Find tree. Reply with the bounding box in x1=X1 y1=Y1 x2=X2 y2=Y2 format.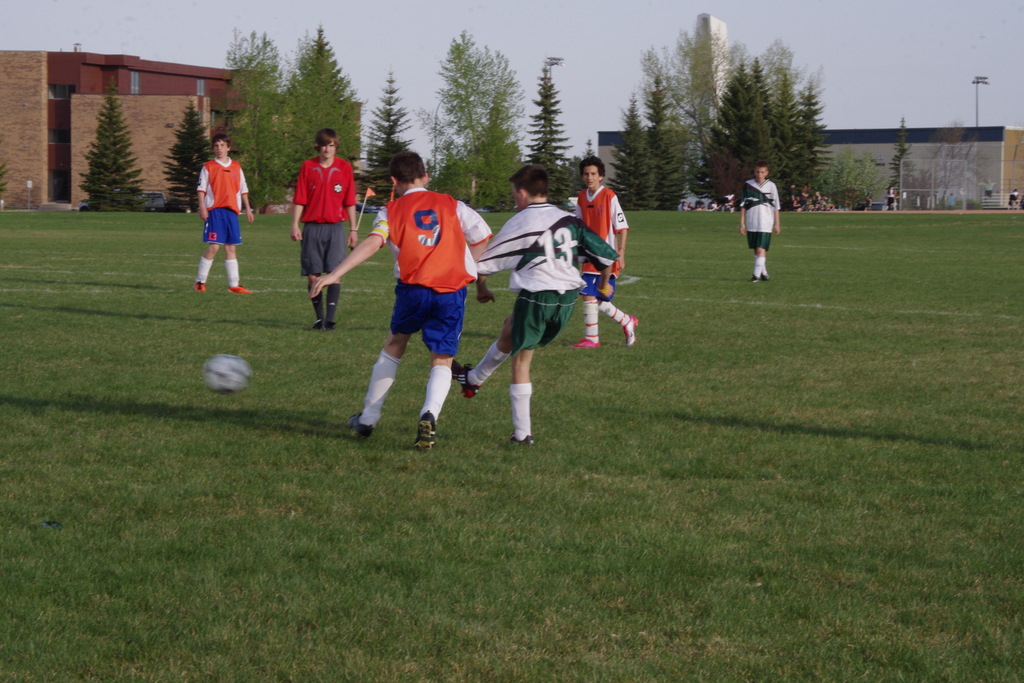
x1=641 y1=77 x2=690 y2=211.
